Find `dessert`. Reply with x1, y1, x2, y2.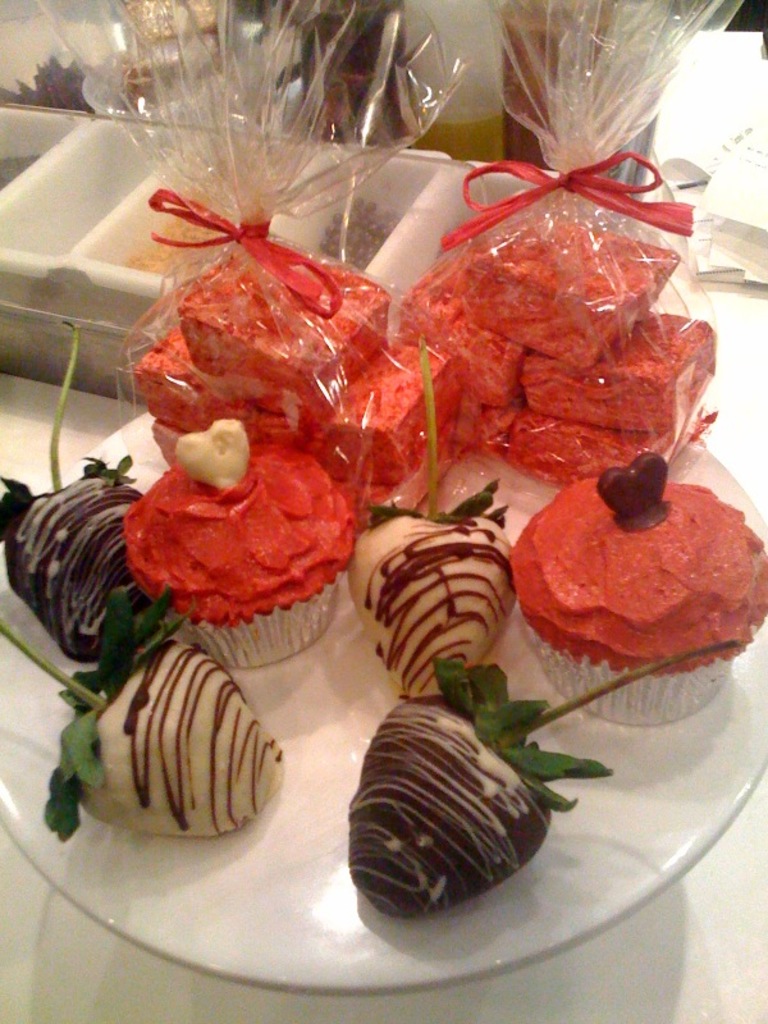
347, 650, 579, 919.
